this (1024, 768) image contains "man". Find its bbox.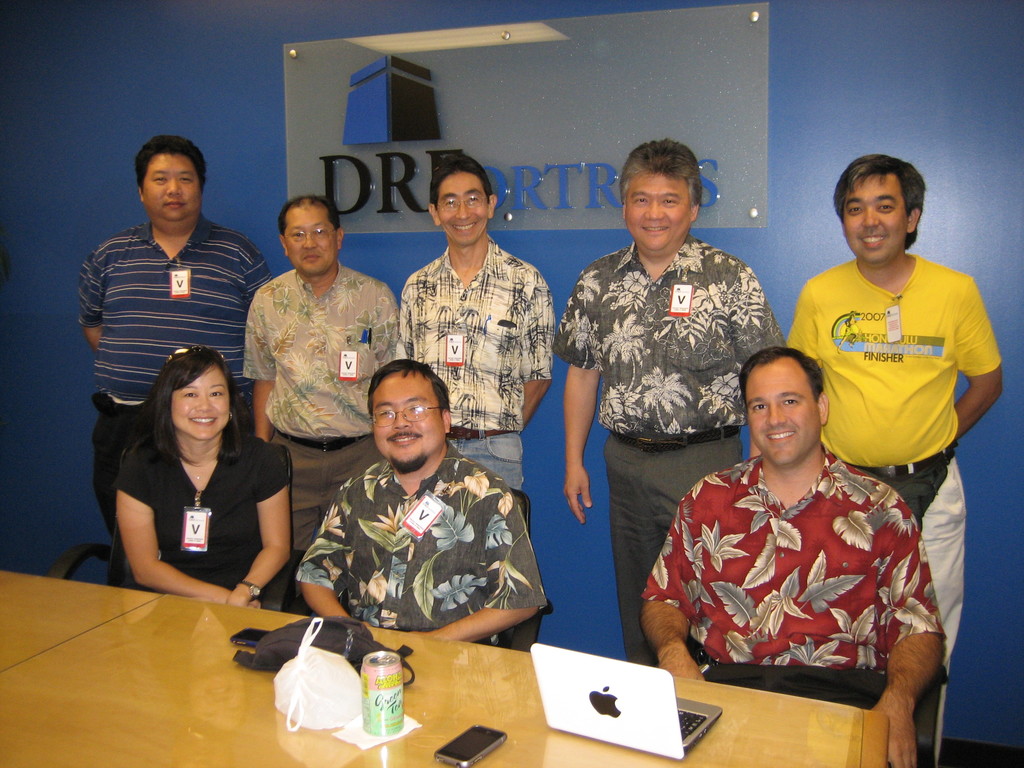
Rect(239, 192, 404, 609).
